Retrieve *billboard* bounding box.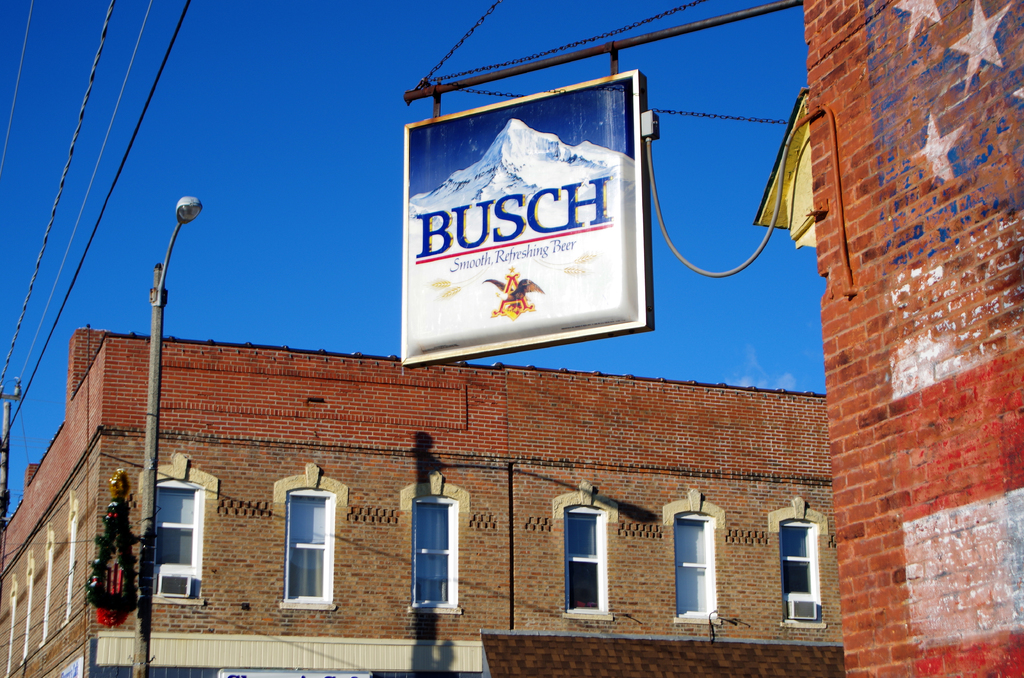
Bounding box: bbox=(383, 53, 672, 412).
